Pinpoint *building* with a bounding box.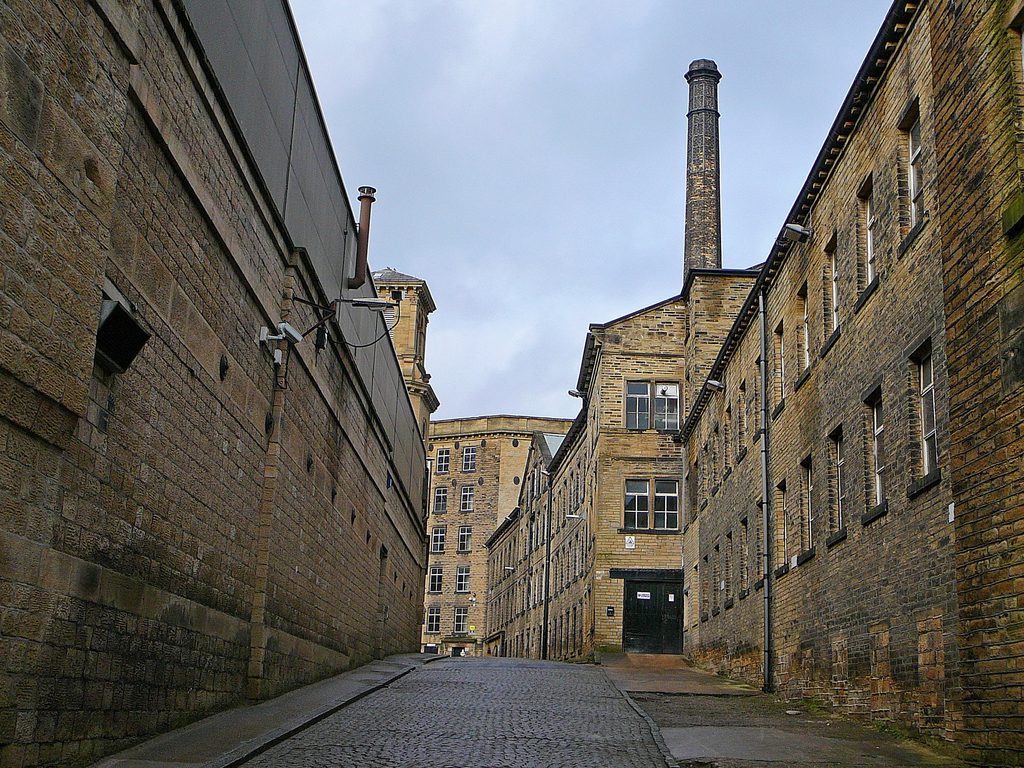
bbox=(421, 416, 577, 655).
